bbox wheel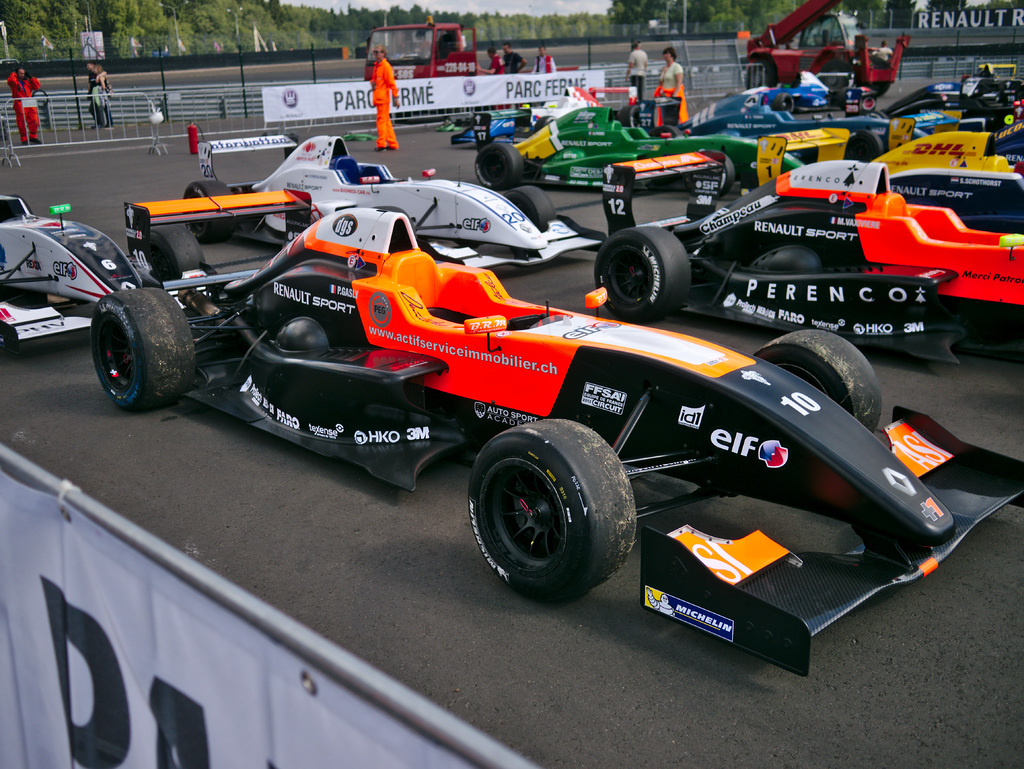
{"left": 647, "top": 122, "right": 682, "bottom": 138}
